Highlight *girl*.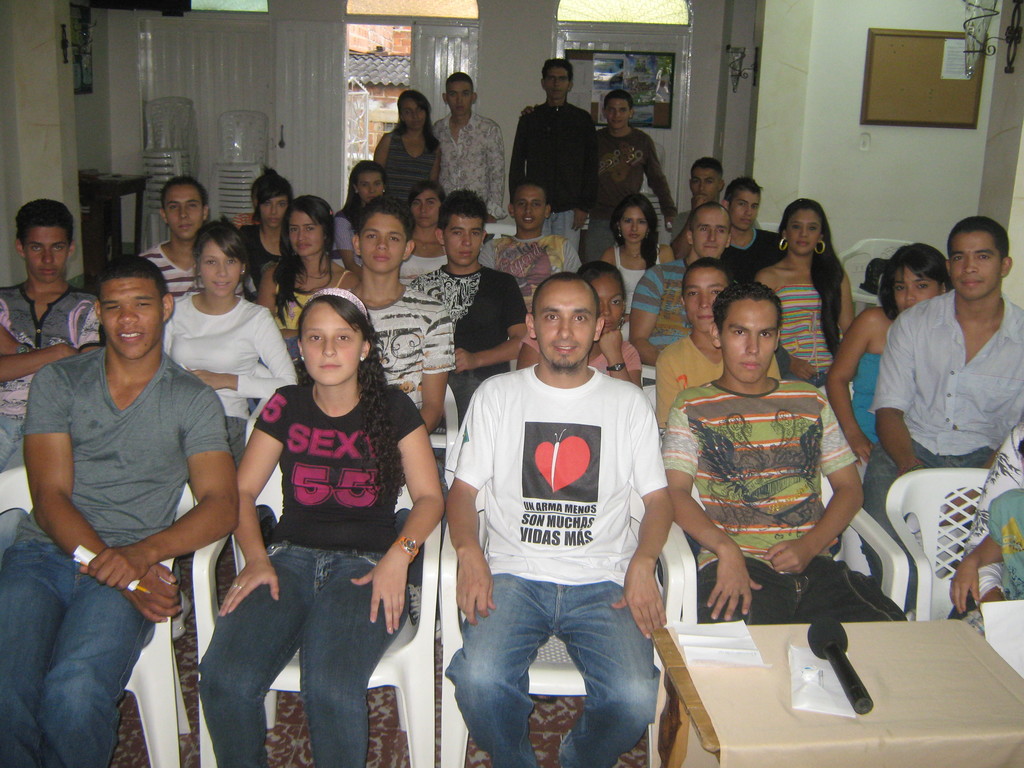
Highlighted region: 605:194:676:321.
